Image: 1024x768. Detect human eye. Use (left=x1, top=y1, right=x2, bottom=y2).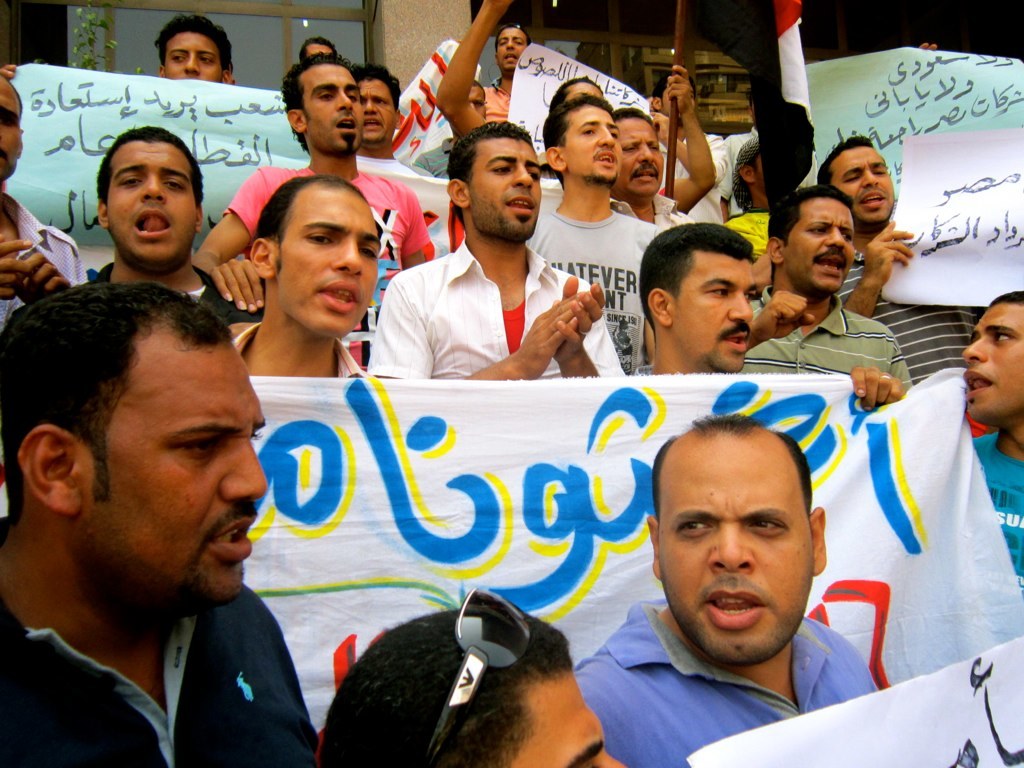
(left=375, top=98, right=388, bottom=106).
